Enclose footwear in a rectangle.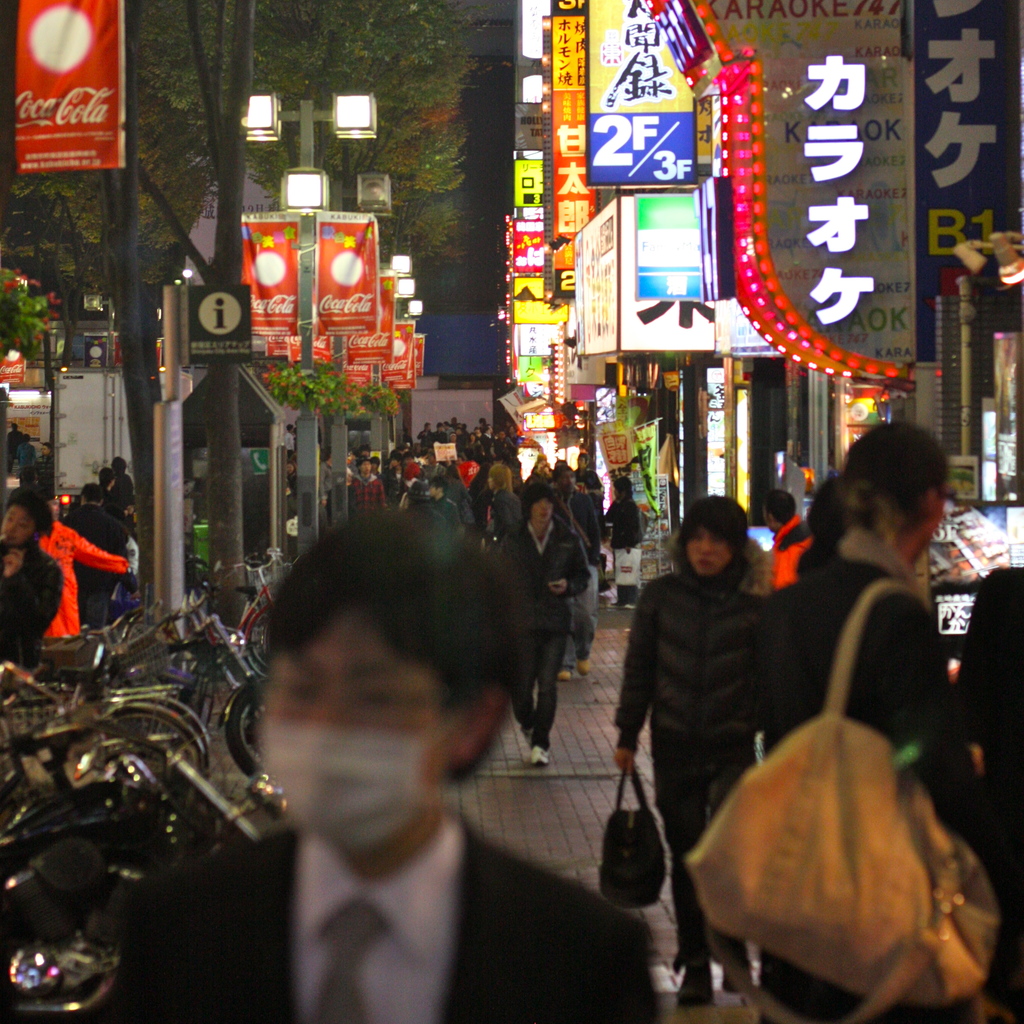
pyautogui.locateOnScreen(678, 956, 713, 1005).
